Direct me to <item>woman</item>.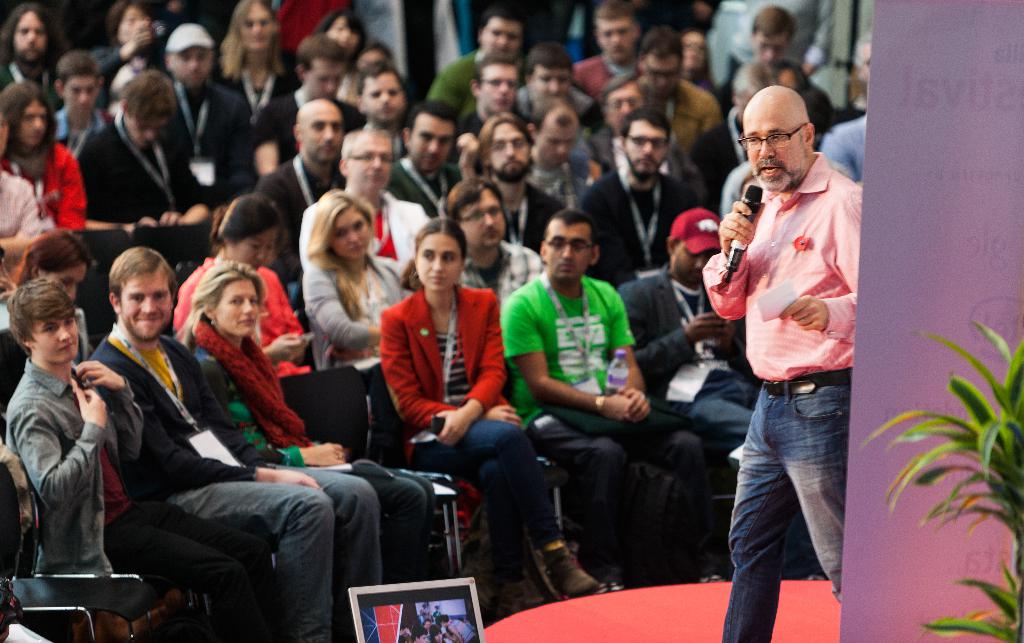
Direction: bbox(173, 257, 435, 599).
